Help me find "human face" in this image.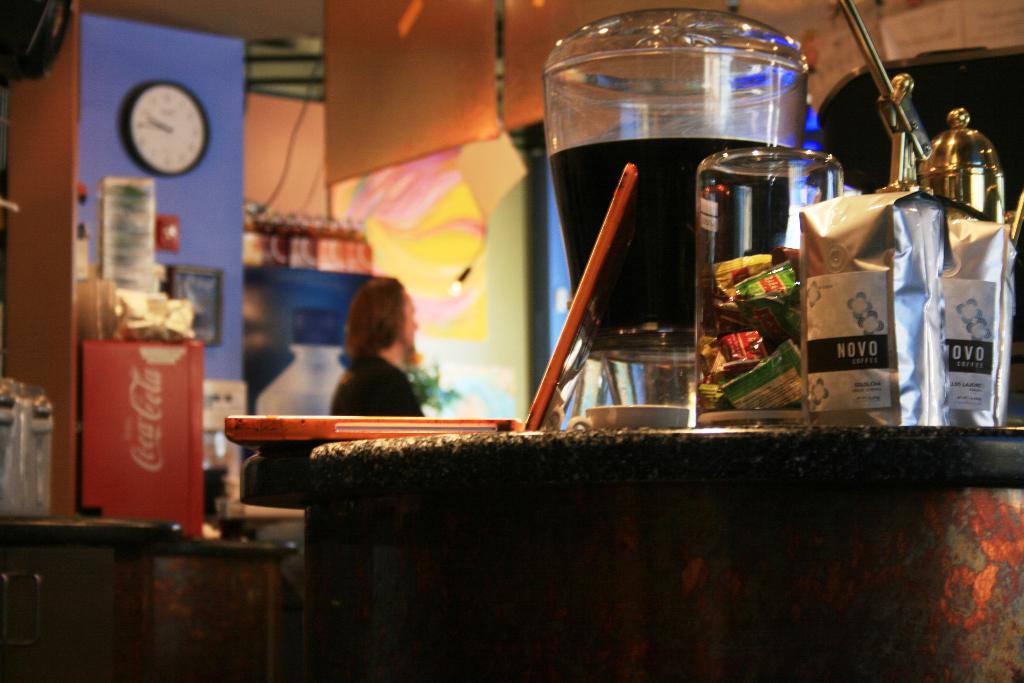
Found it: [397,290,418,349].
